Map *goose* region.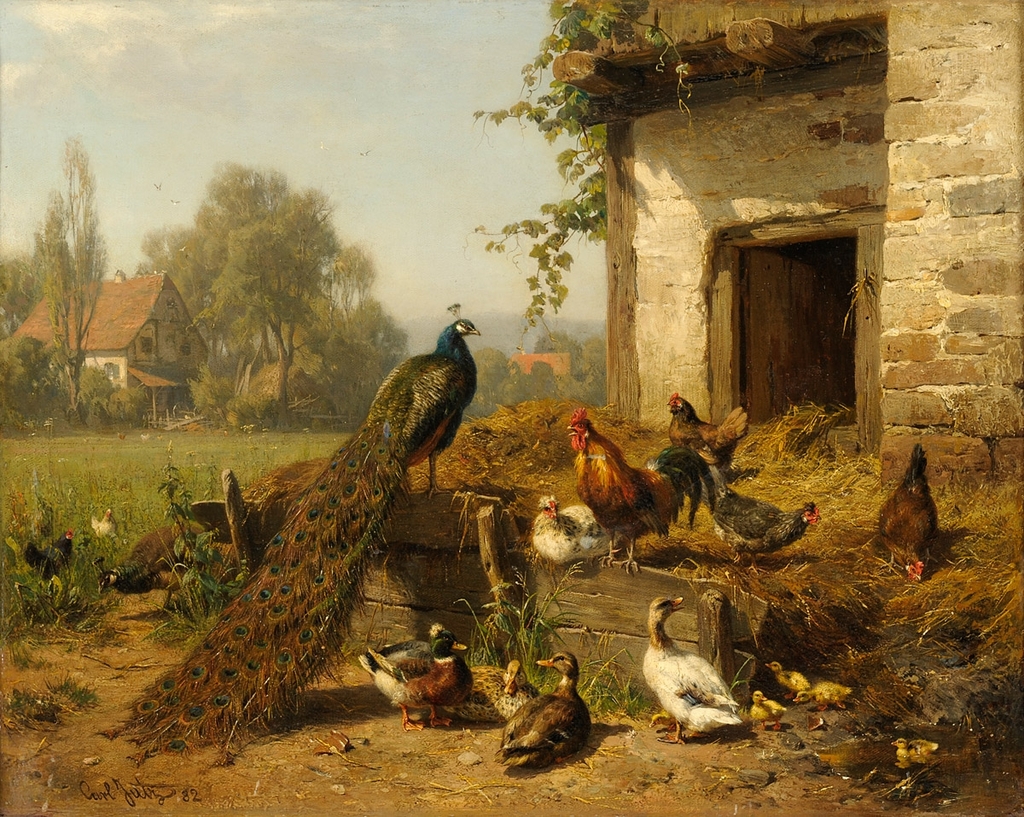
Mapped to [left=376, top=638, right=465, bottom=732].
